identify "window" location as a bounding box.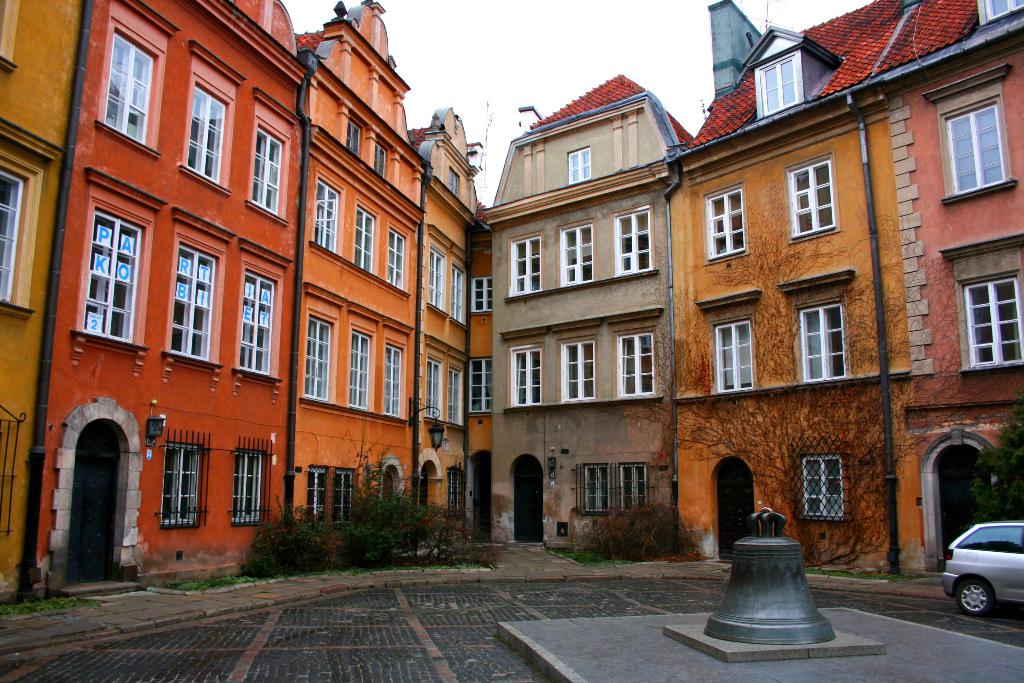
x1=312, y1=177, x2=340, y2=256.
